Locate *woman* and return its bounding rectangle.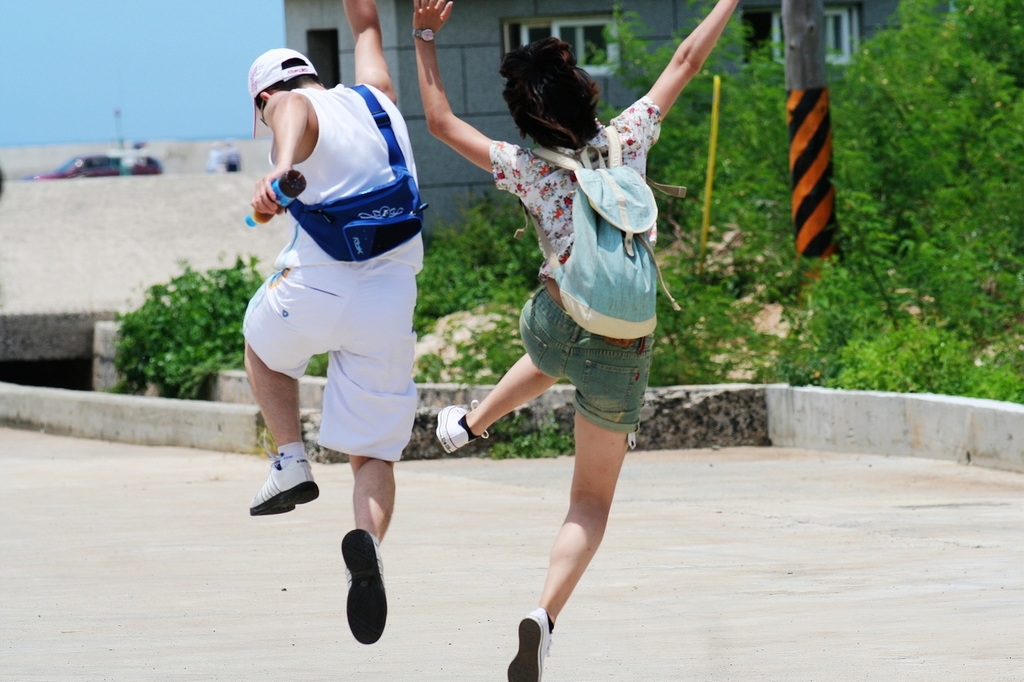
{"x1": 410, "y1": 0, "x2": 744, "y2": 681}.
